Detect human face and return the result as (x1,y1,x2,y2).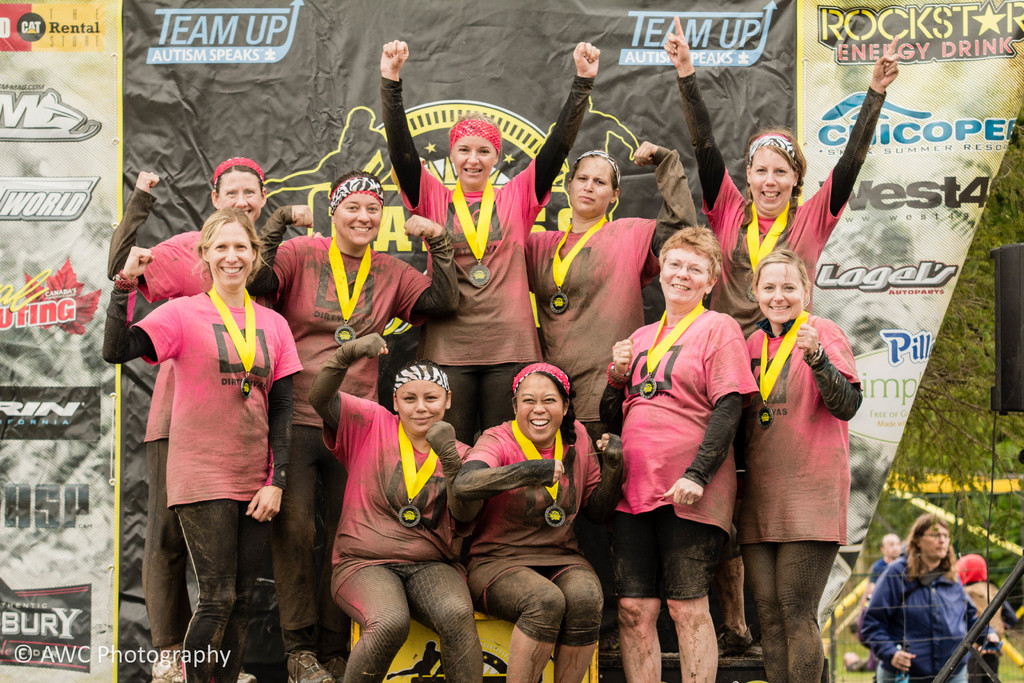
(567,155,612,218).
